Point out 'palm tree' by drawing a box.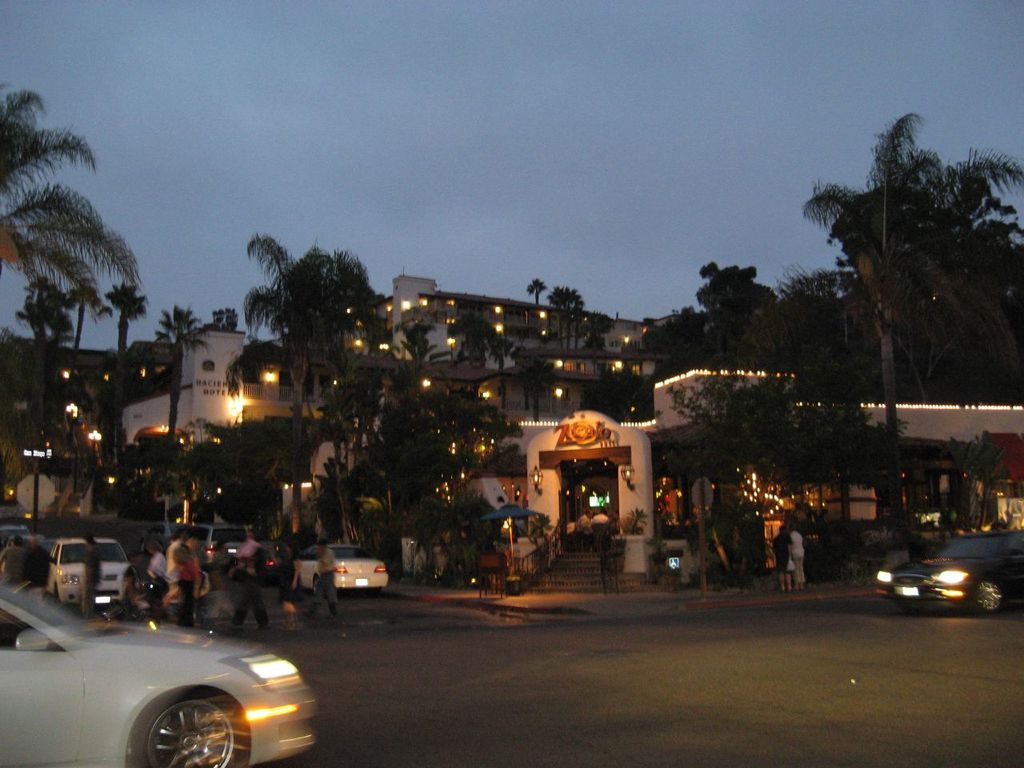
bbox=[823, 128, 987, 491].
